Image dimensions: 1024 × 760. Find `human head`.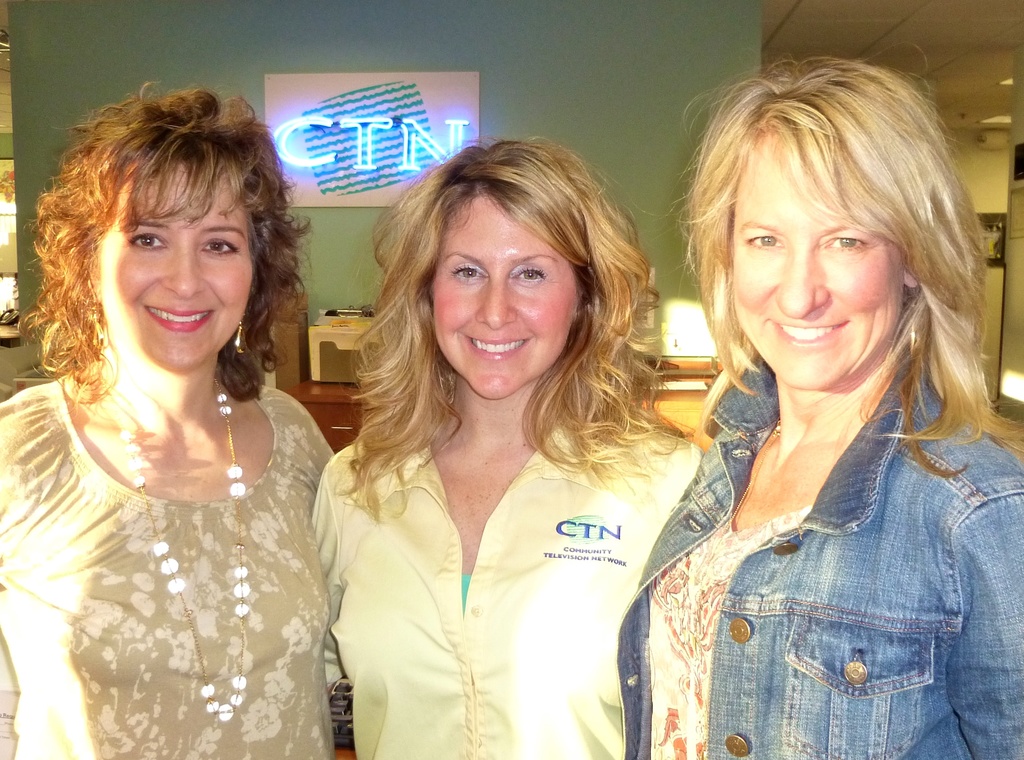
<bbox>60, 91, 290, 376</bbox>.
